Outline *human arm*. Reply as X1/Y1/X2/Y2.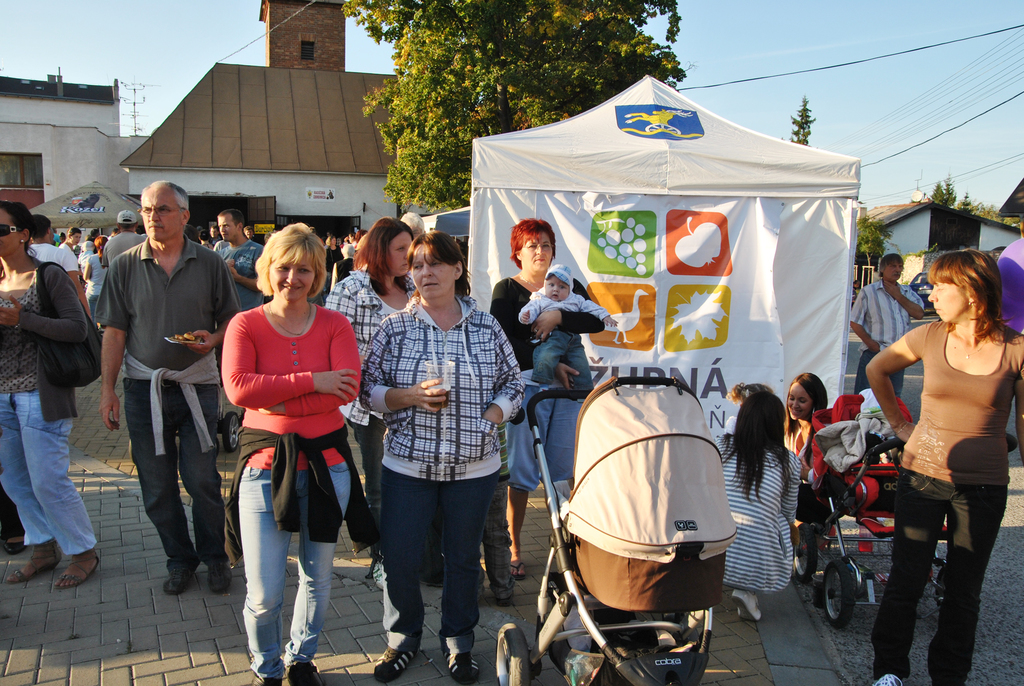
102/264/120/432.
